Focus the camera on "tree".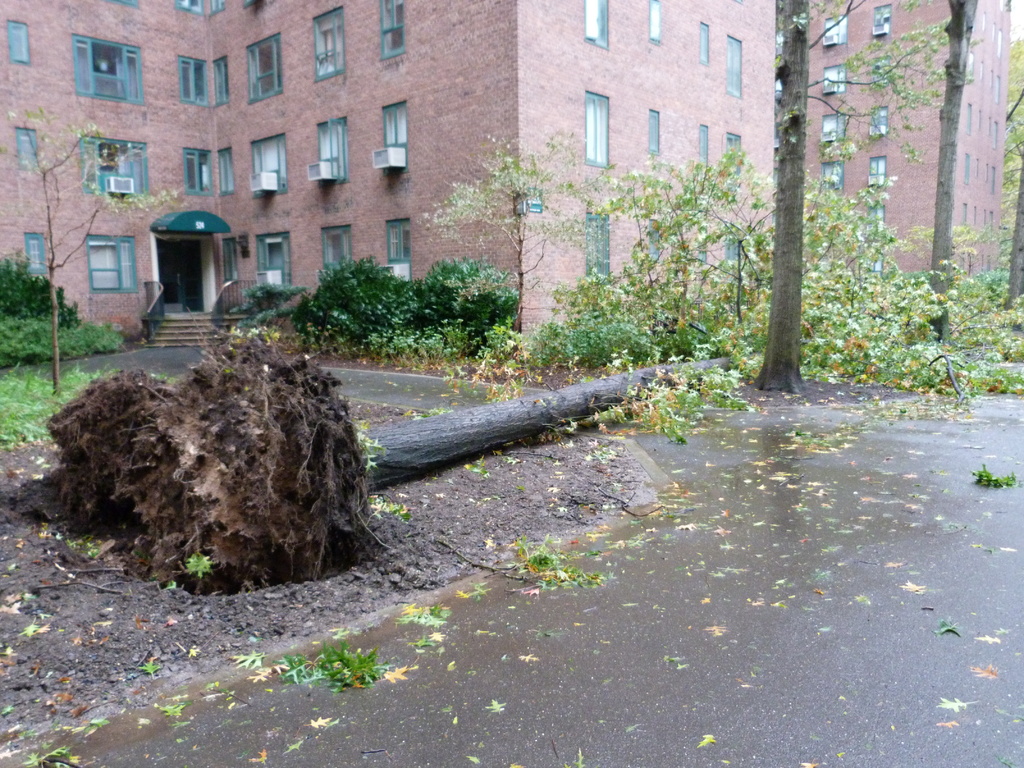
Focus region: 410 122 612 344.
